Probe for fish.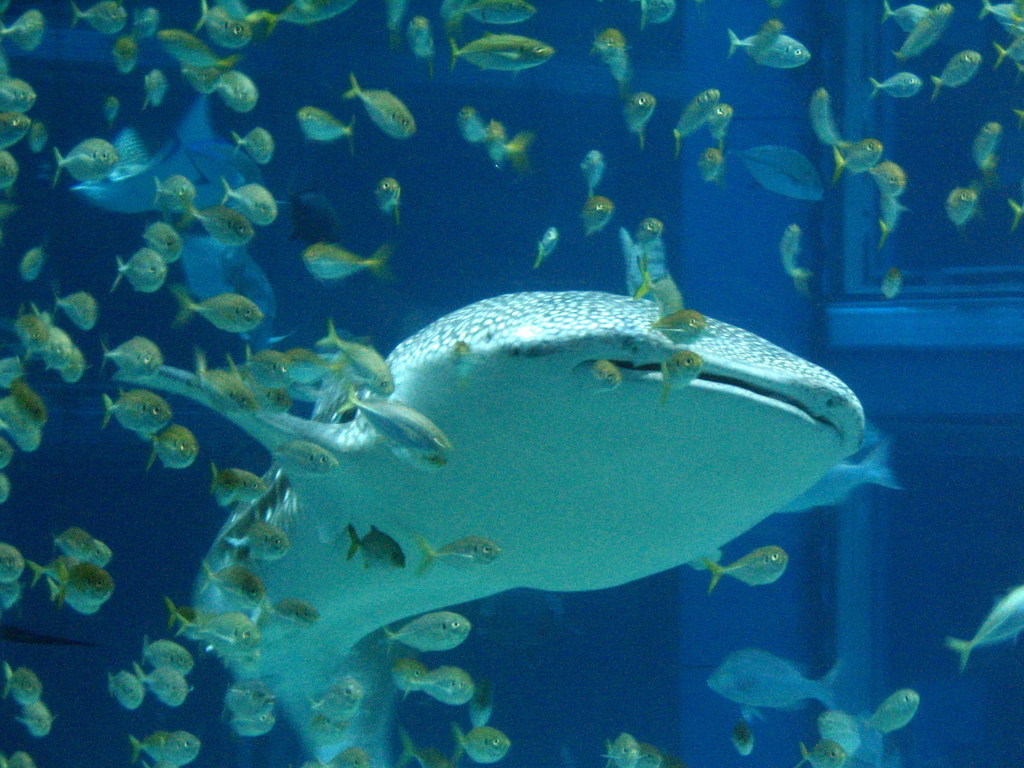
Probe result: <box>633,220,661,247</box>.
